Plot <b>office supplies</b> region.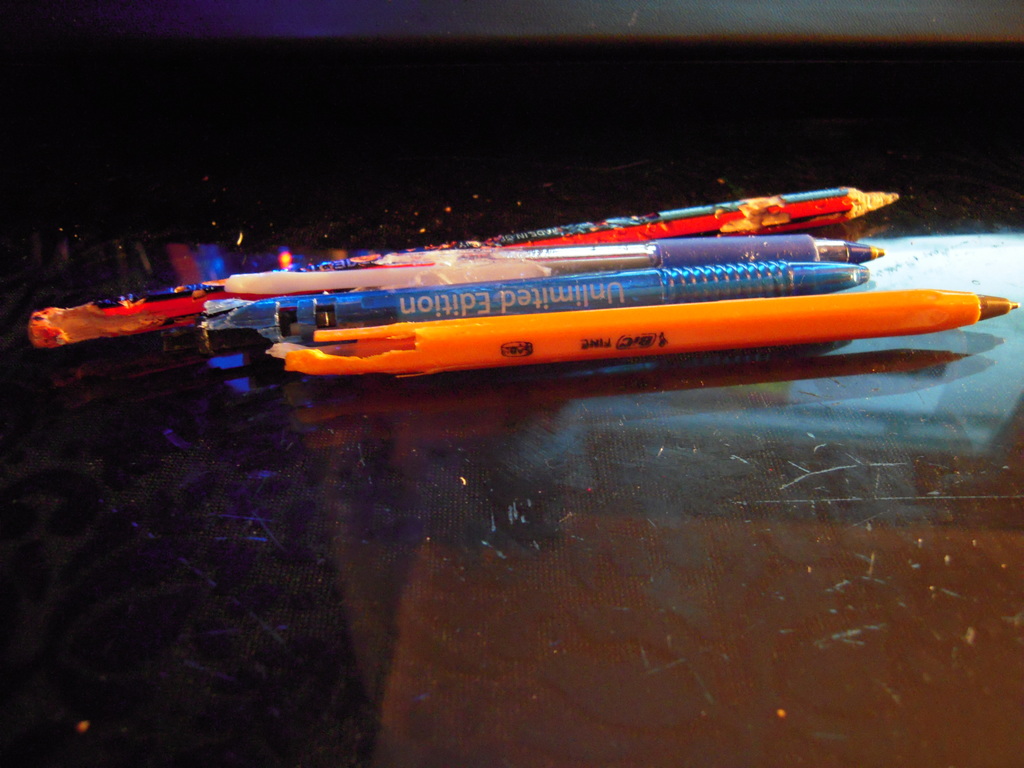
Plotted at 227:252:870:355.
